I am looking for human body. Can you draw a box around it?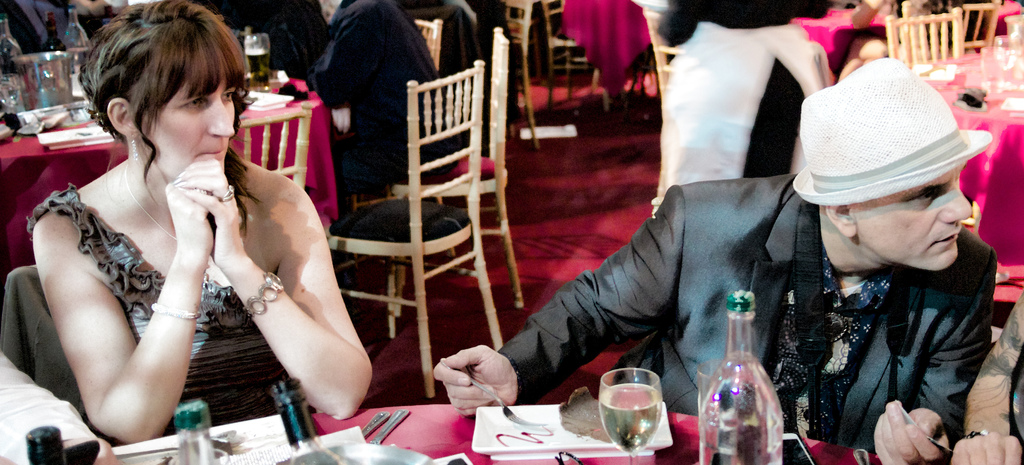
Sure, the bounding box is [x1=434, y1=172, x2=997, y2=464].
